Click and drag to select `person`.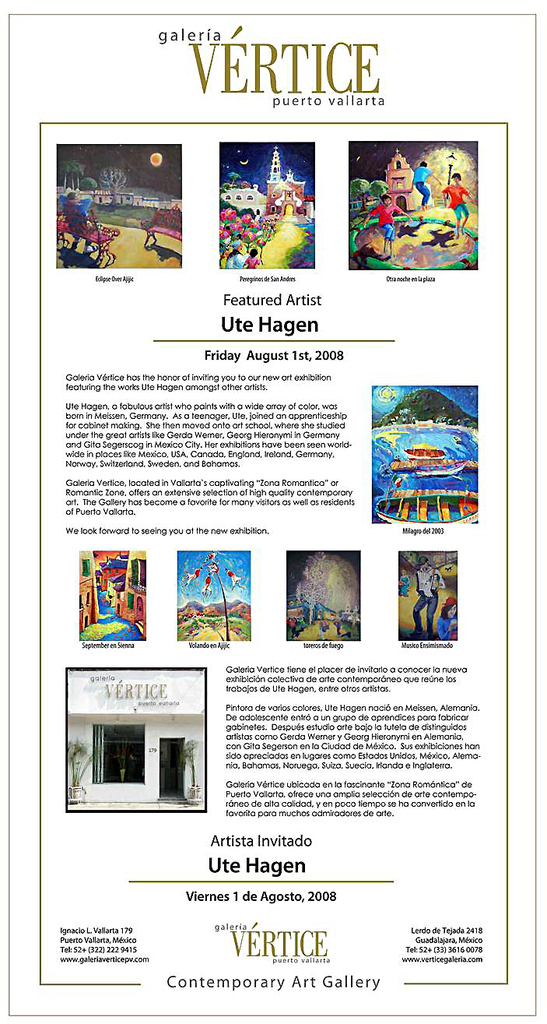
Selection: 199, 551, 215, 568.
